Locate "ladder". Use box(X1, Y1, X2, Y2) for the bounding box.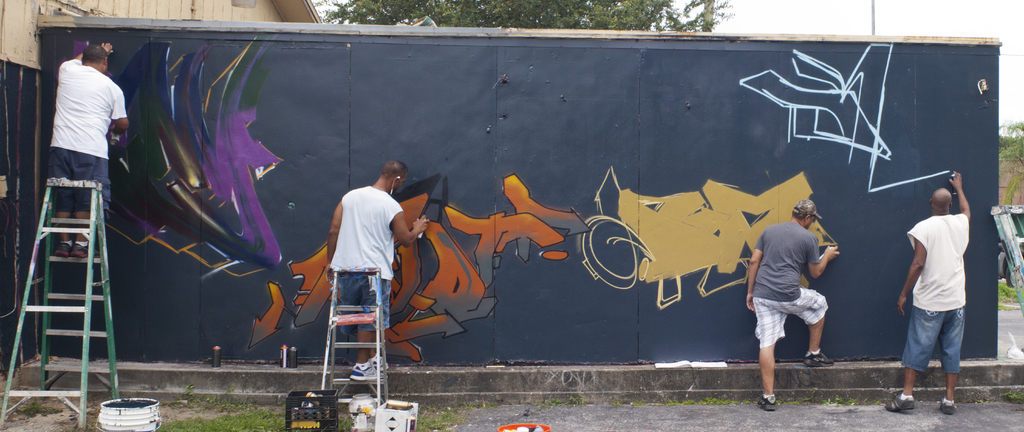
box(315, 265, 394, 406).
